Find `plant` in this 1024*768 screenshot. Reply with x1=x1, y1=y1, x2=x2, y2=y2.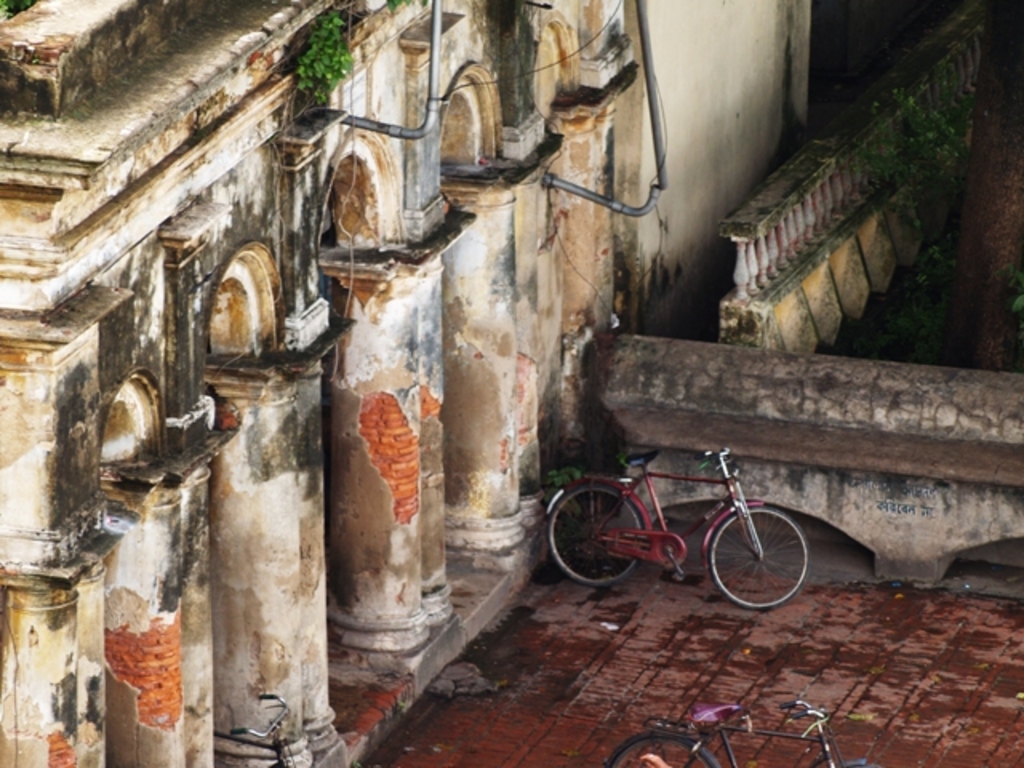
x1=546, y1=467, x2=589, y2=501.
